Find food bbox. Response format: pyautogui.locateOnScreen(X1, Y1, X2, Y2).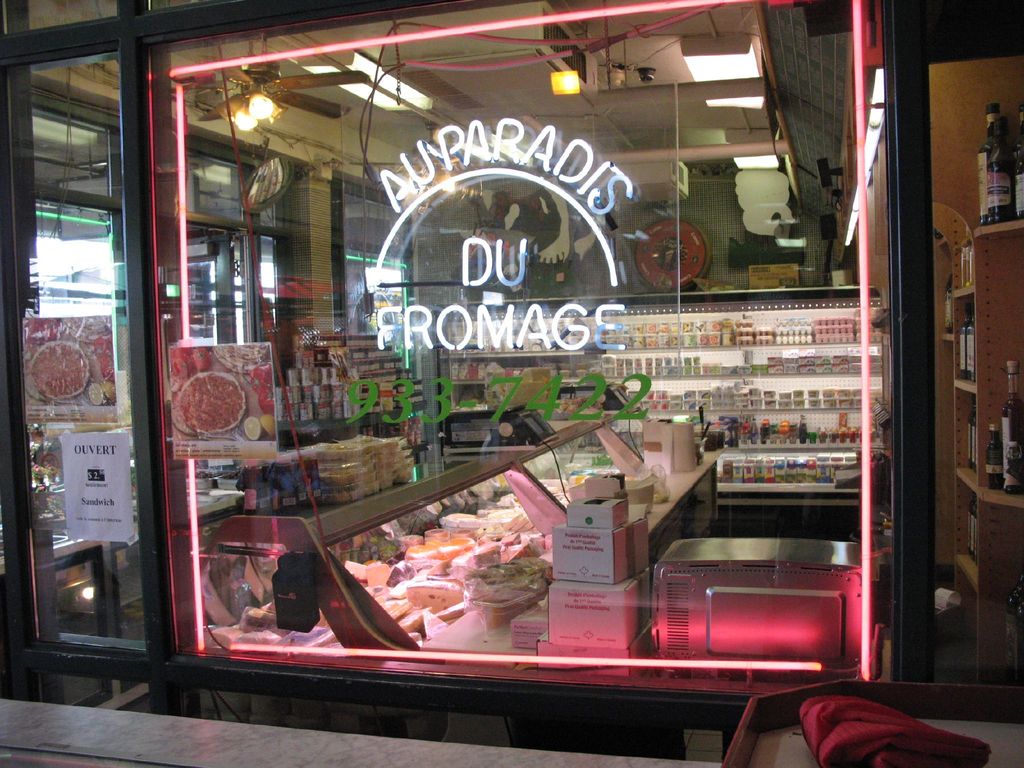
pyautogui.locateOnScreen(123, 598, 147, 622).
